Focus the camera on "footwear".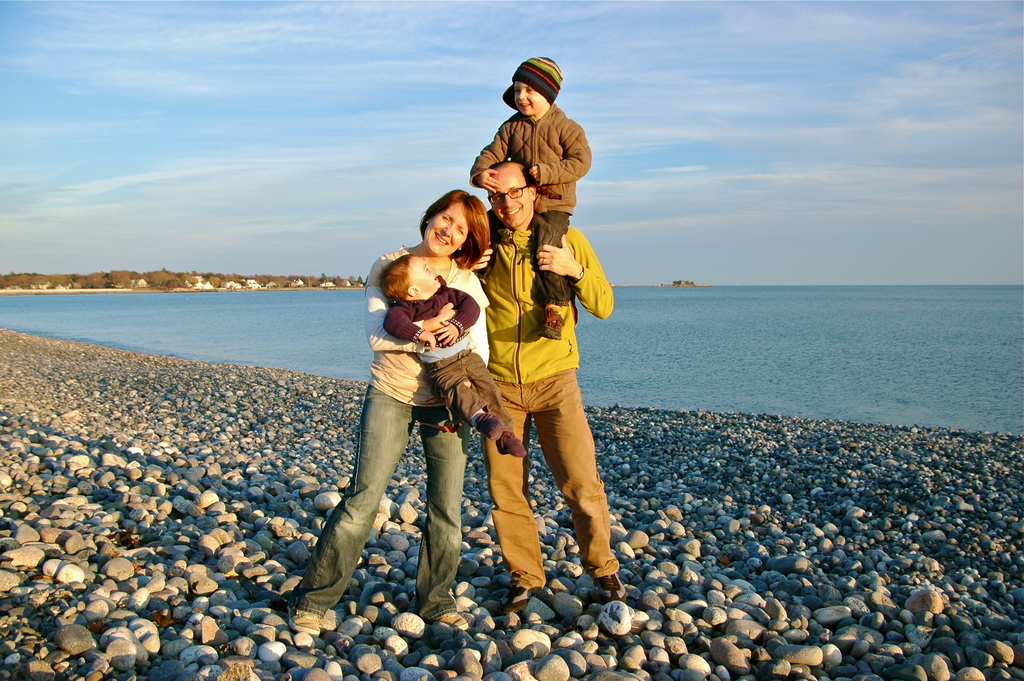
Focus region: 289,602,322,634.
